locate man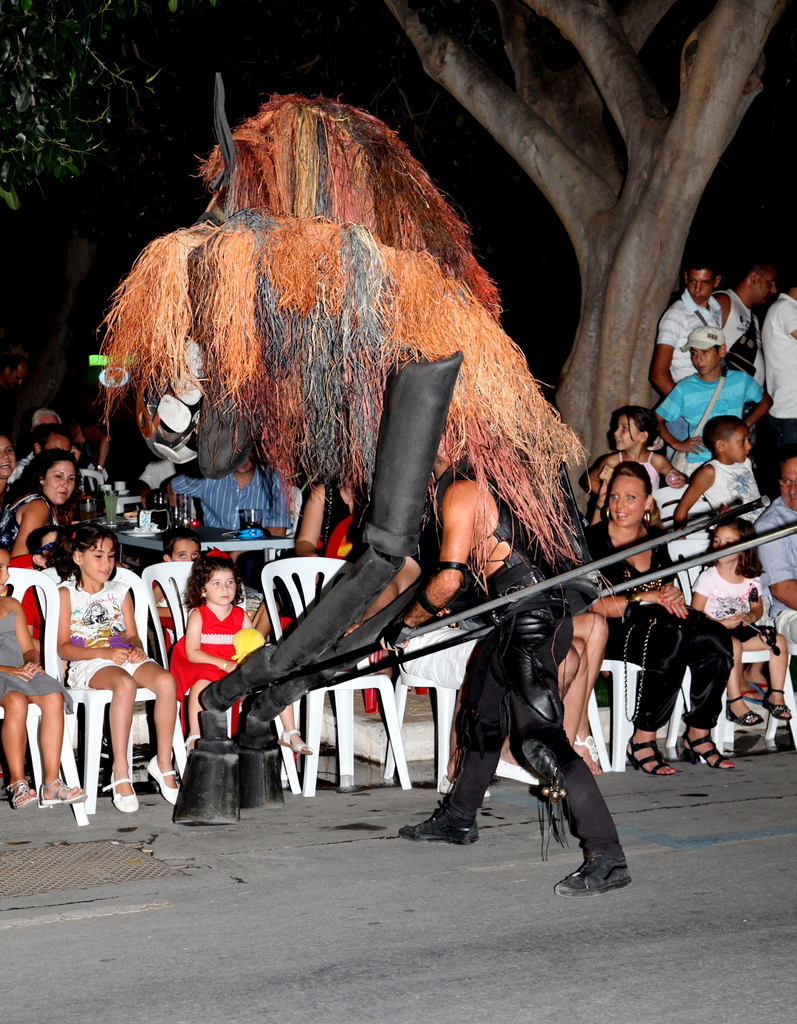
{"x1": 0, "y1": 341, "x2": 38, "y2": 439}
